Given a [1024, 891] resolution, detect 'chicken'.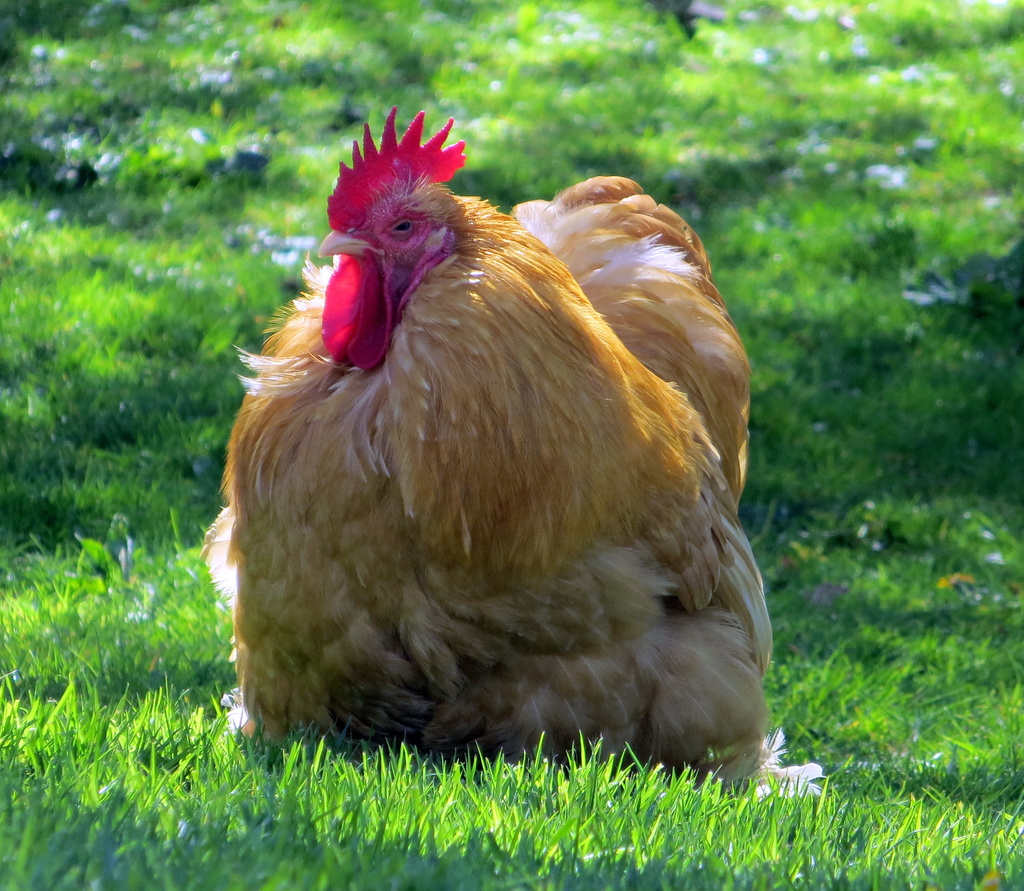
{"left": 218, "top": 108, "right": 787, "bottom": 806}.
